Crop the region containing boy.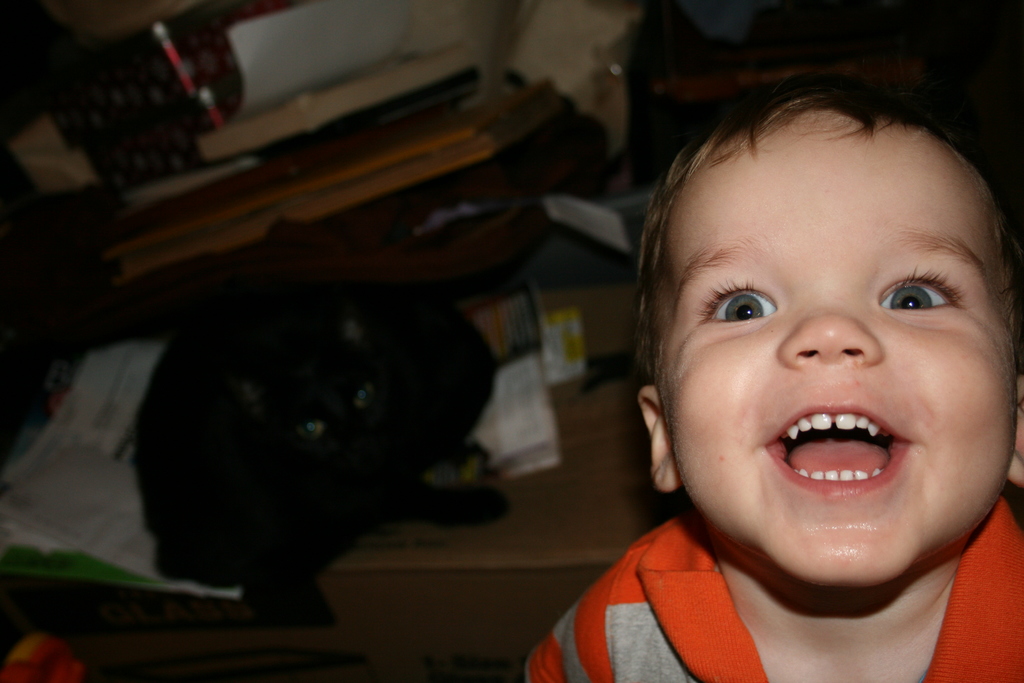
Crop region: {"x1": 522, "y1": 76, "x2": 1023, "y2": 682}.
